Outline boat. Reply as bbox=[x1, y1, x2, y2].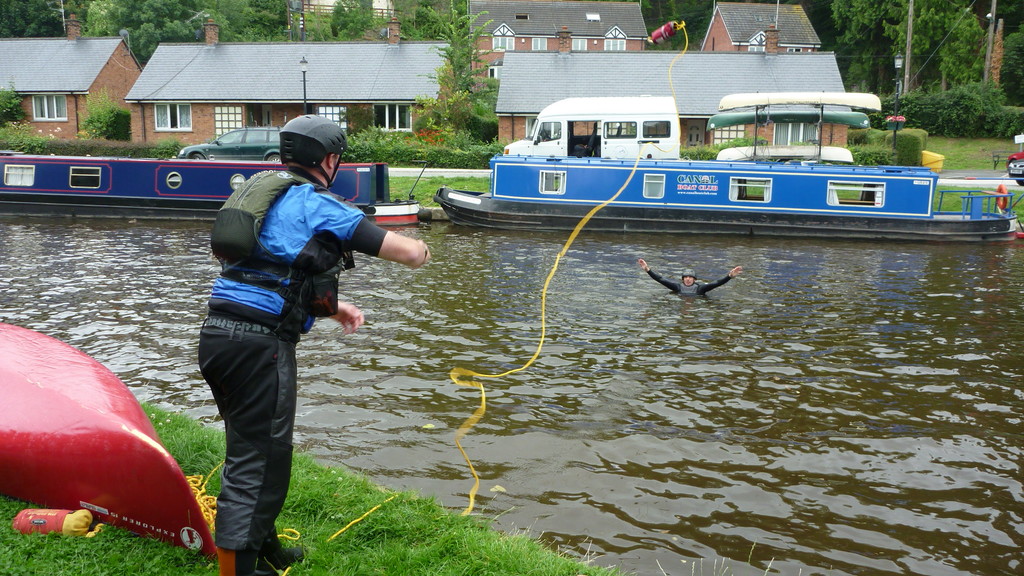
bbox=[0, 149, 434, 227].
